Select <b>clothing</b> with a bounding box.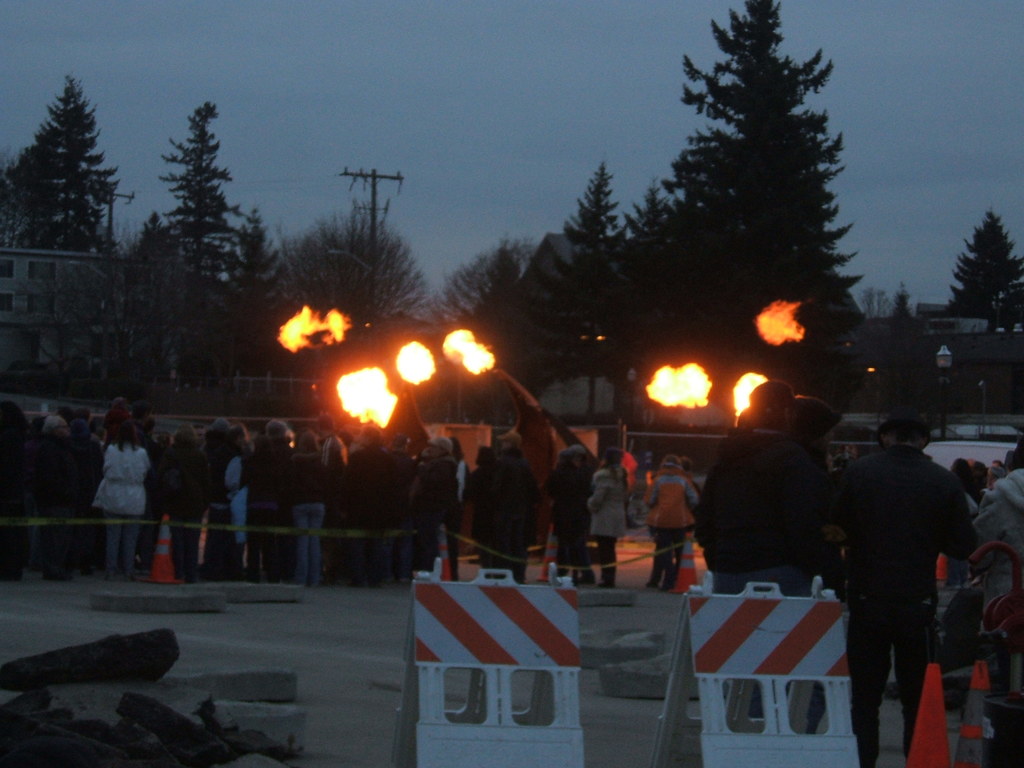
<region>698, 428, 829, 593</region>.
